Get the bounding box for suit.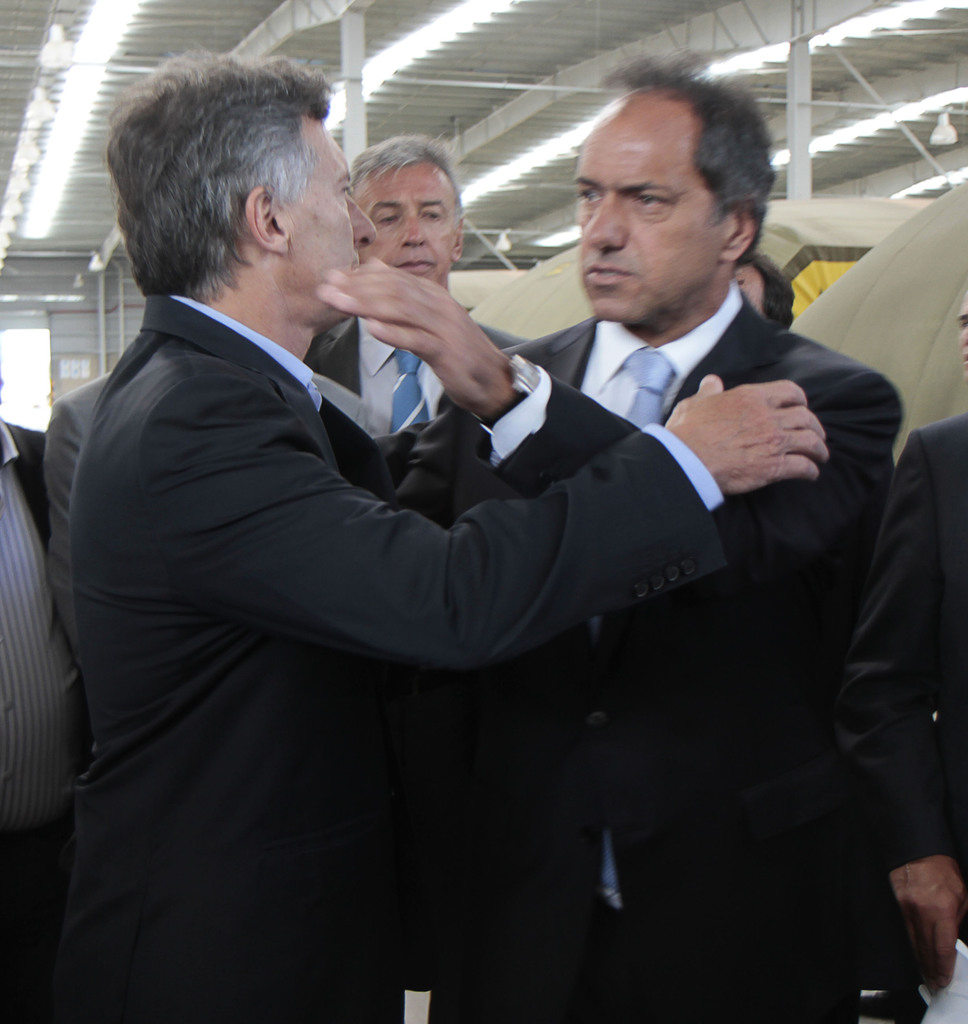
Rect(0, 419, 43, 1023).
